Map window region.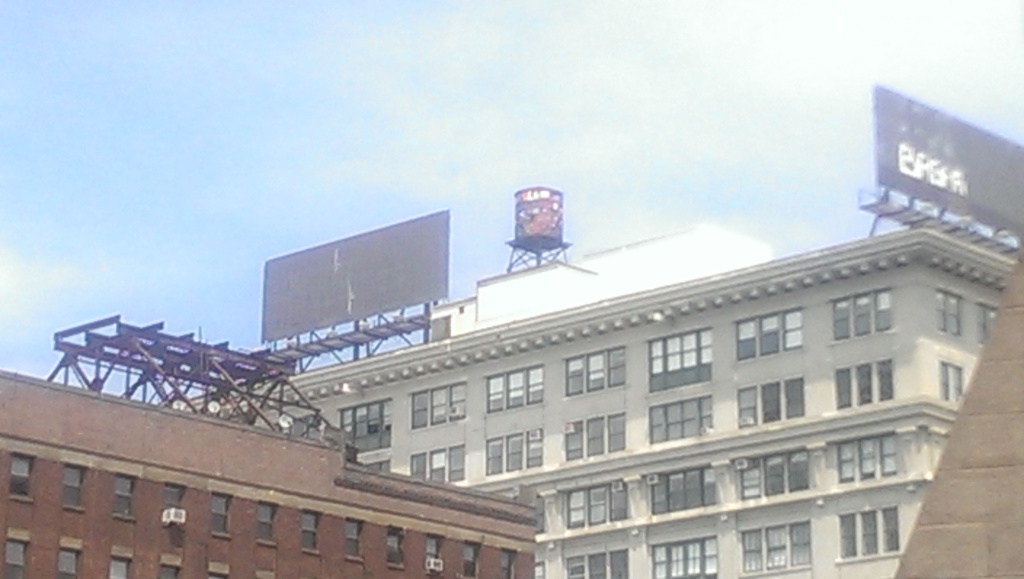
Mapped to [340,404,406,452].
